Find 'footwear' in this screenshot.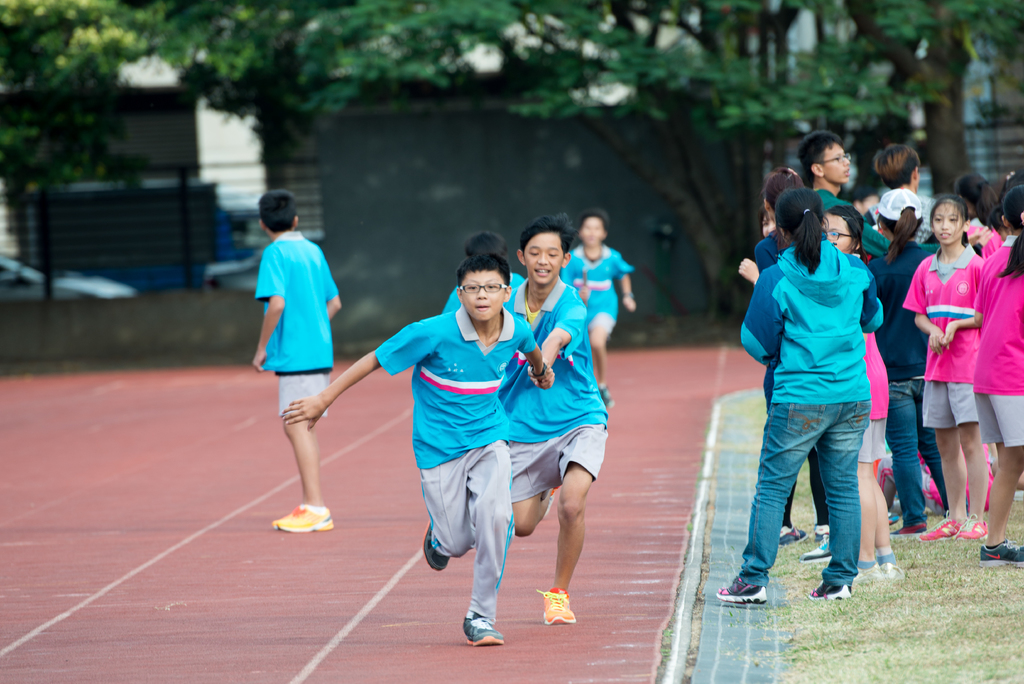
The bounding box for 'footwear' is 889,517,925,535.
